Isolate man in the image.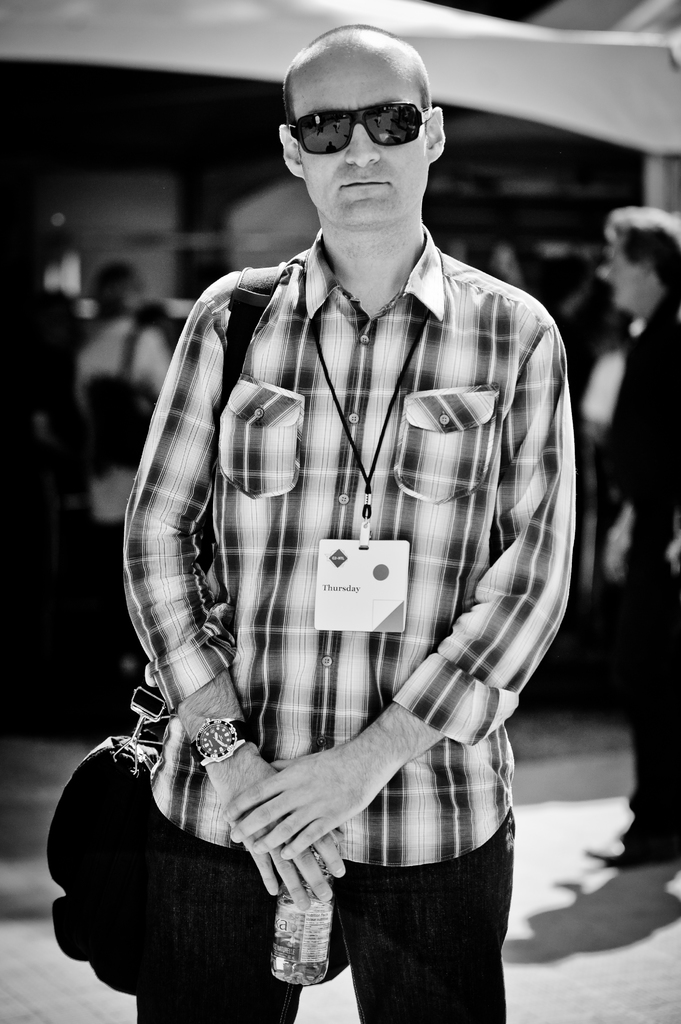
Isolated region: (x1=69, y1=260, x2=171, y2=689).
